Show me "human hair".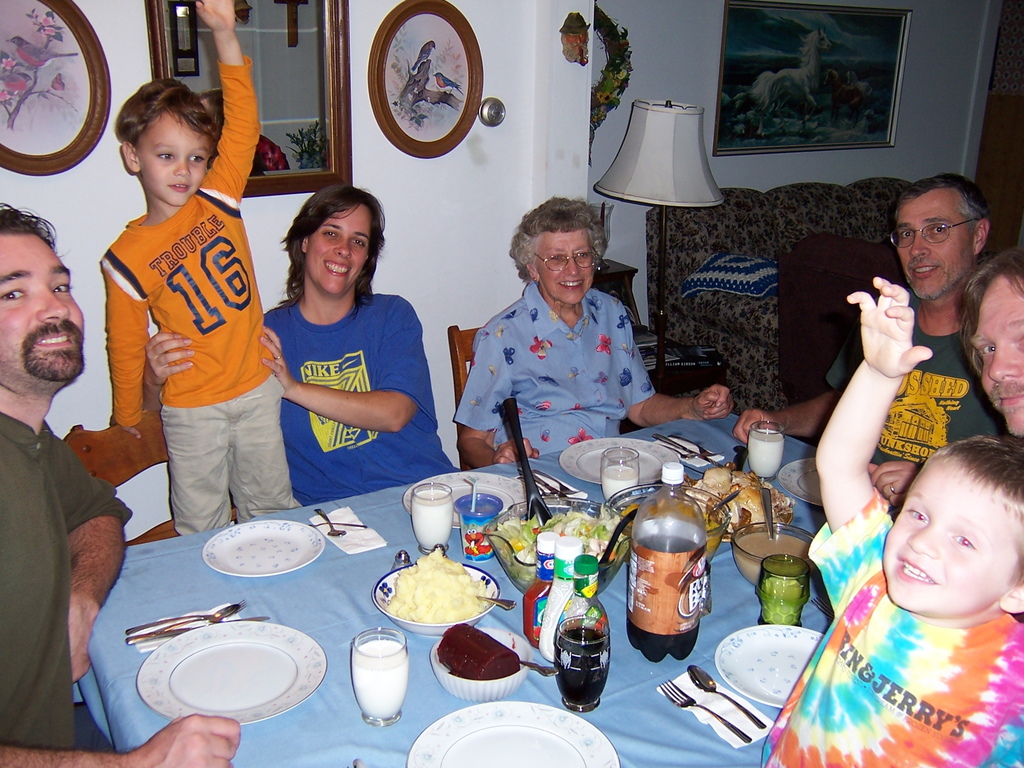
"human hair" is here: bbox=[264, 179, 379, 319].
